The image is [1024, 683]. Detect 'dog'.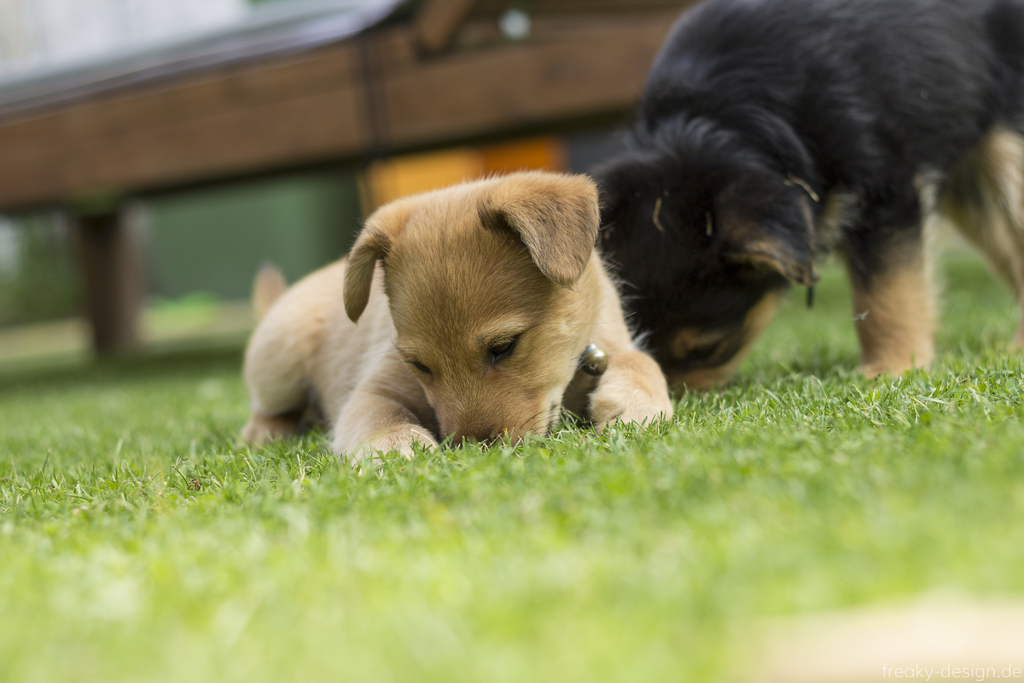
Detection: detection(238, 169, 676, 469).
